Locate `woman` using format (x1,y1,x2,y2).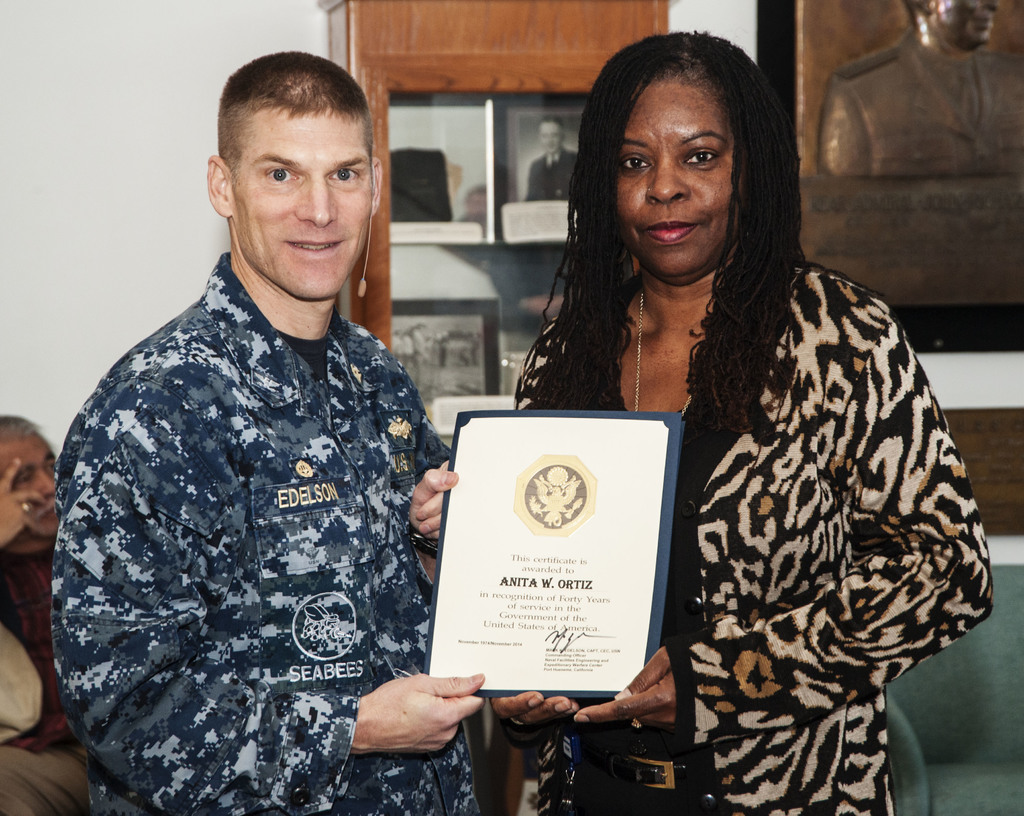
(484,20,995,815).
